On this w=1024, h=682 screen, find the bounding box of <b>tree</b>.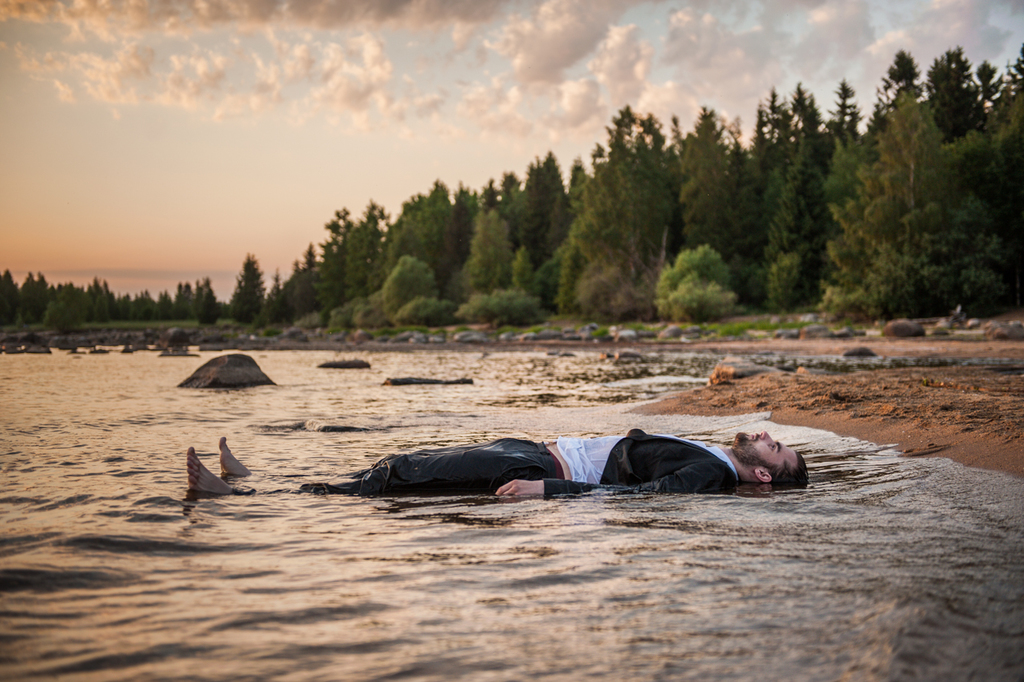
Bounding box: locate(946, 123, 1023, 311).
